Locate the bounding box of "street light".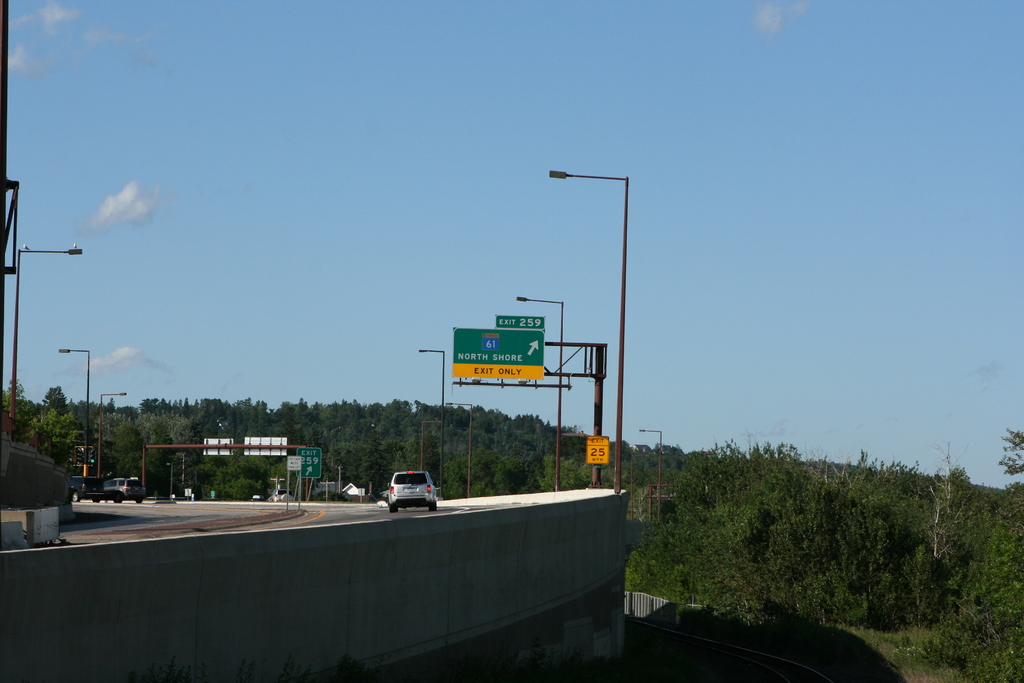
Bounding box: bbox=(638, 427, 666, 525).
